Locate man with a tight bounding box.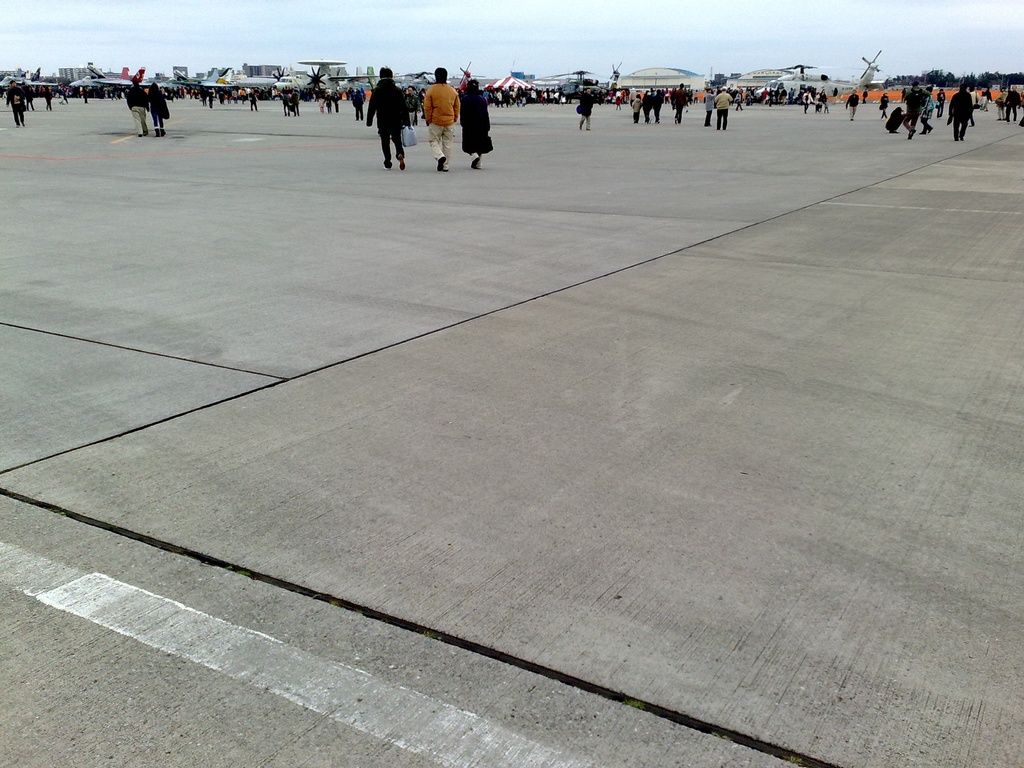
(x1=895, y1=85, x2=928, y2=136).
